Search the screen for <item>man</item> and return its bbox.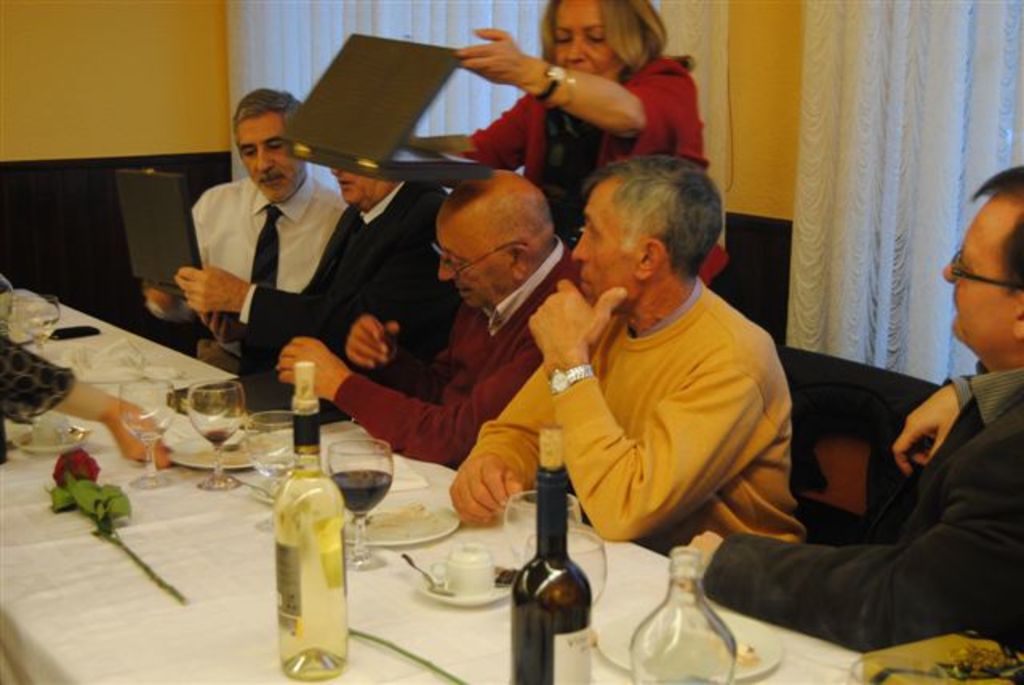
Found: <region>131, 85, 350, 378</region>.
